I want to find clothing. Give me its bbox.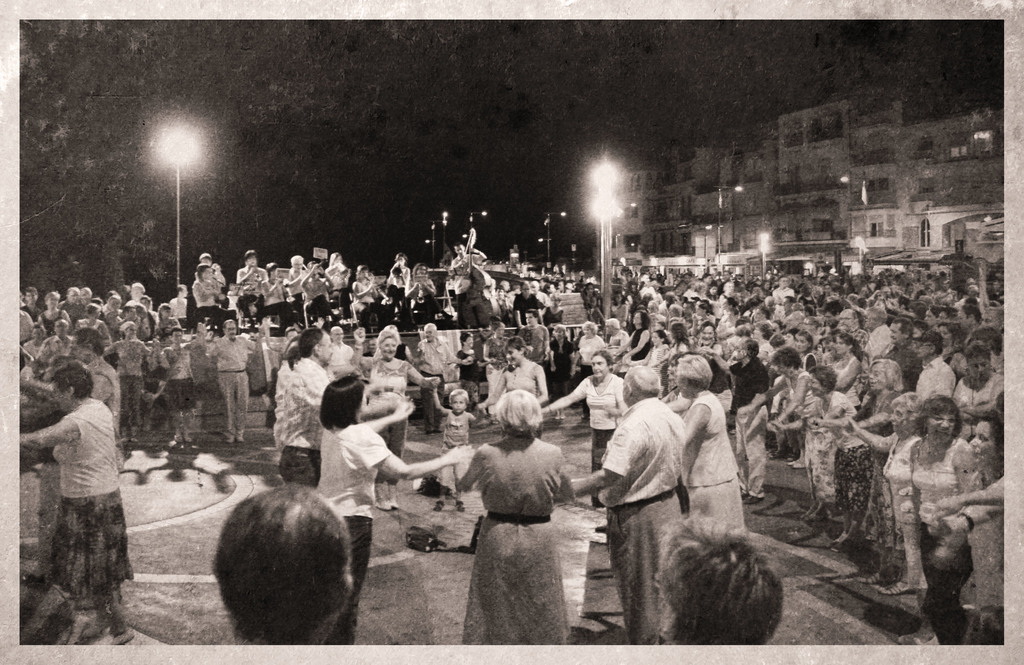
(left=946, top=462, right=1007, bottom=615).
